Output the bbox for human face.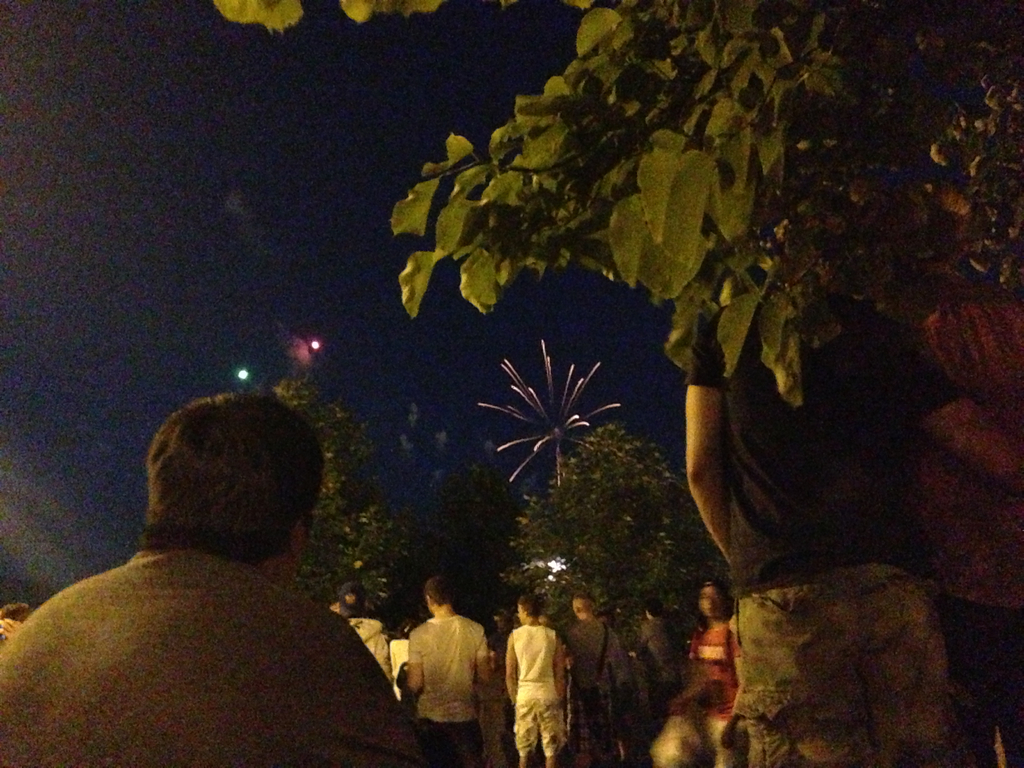
698:584:725:617.
